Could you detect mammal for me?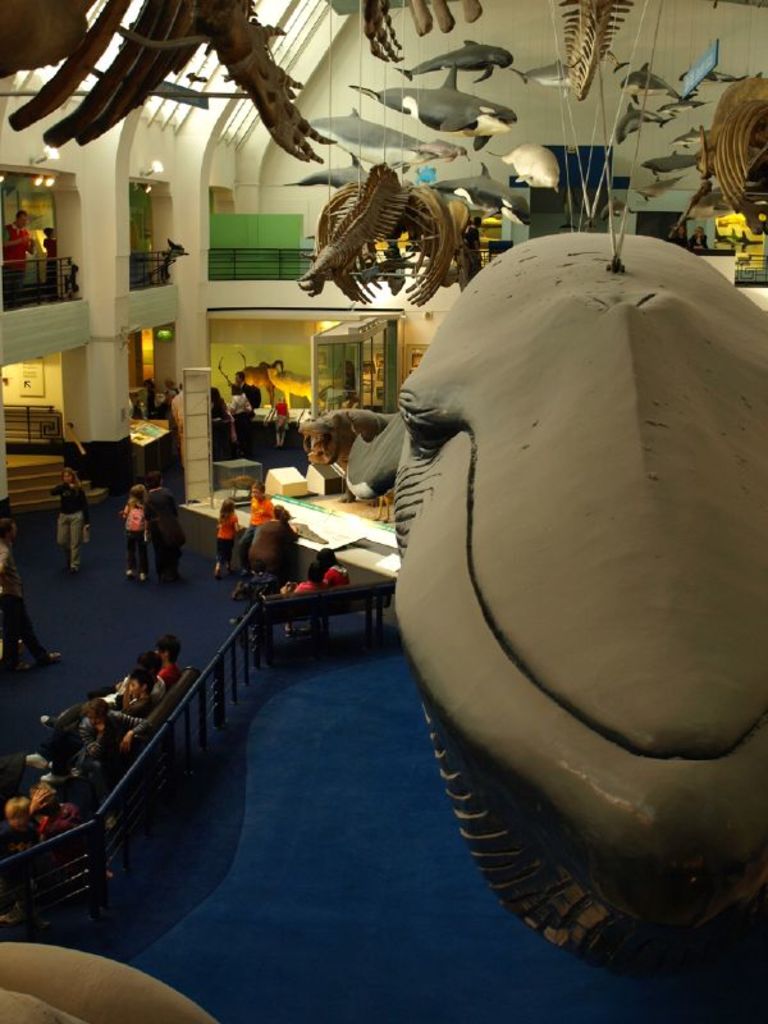
Detection result: crop(463, 219, 481, 278).
